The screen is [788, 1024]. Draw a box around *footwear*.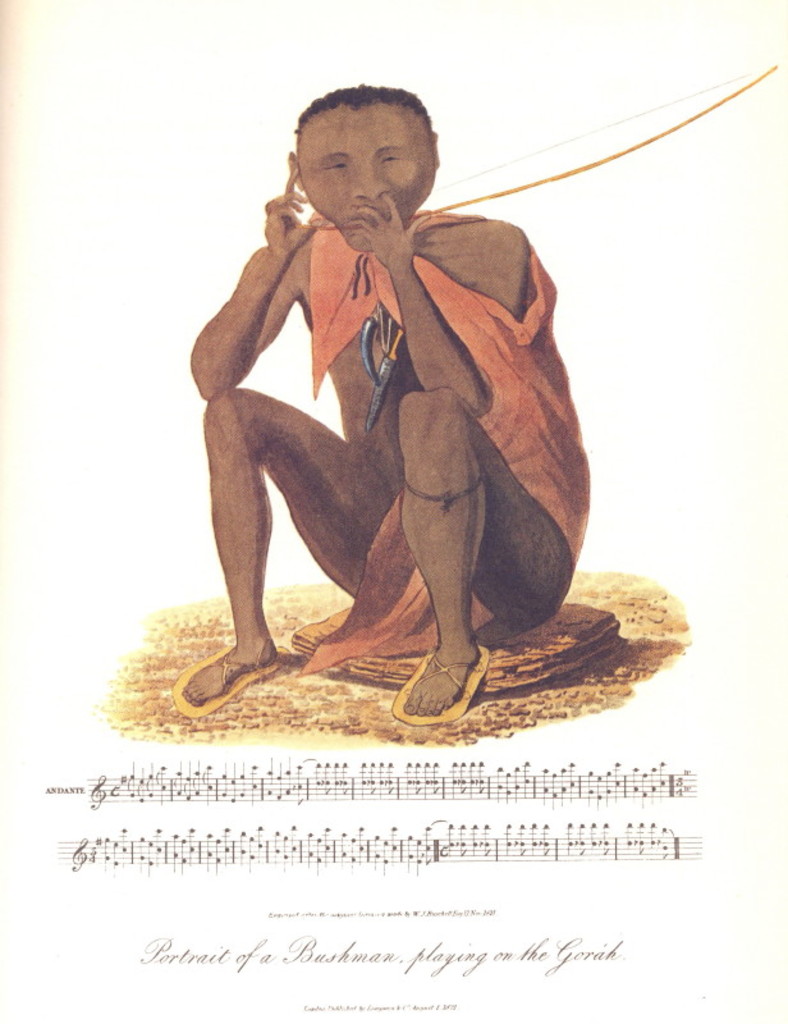
[386, 630, 485, 726].
